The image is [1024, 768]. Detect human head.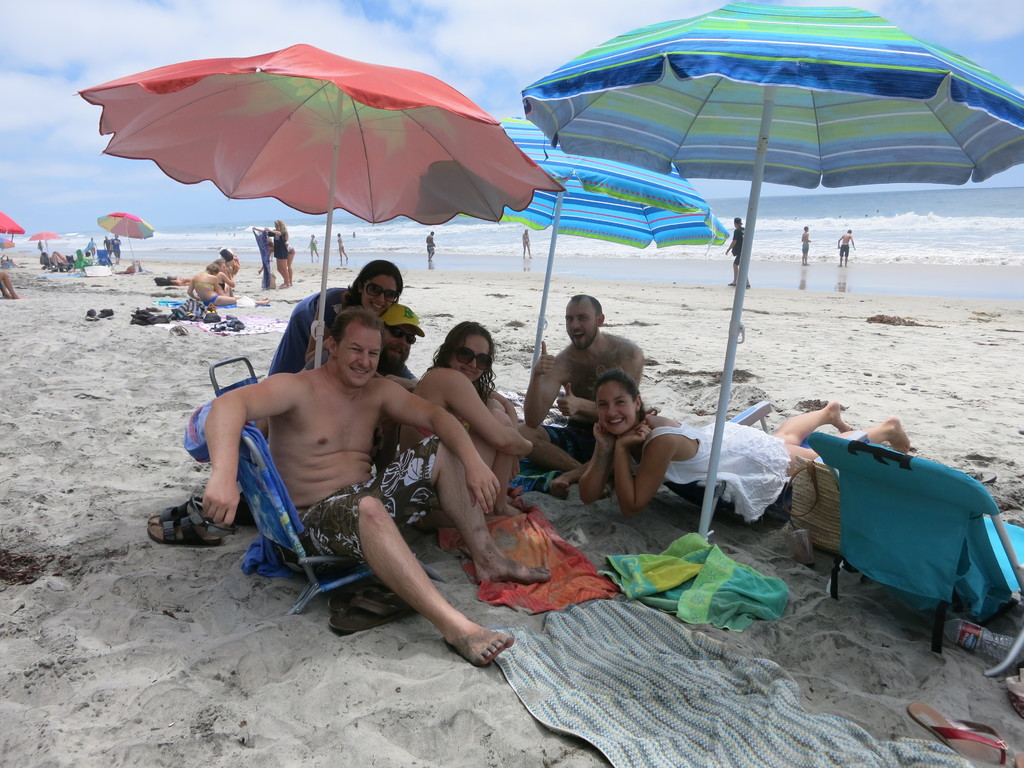
Detection: rect(220, 260, 226, 273).
